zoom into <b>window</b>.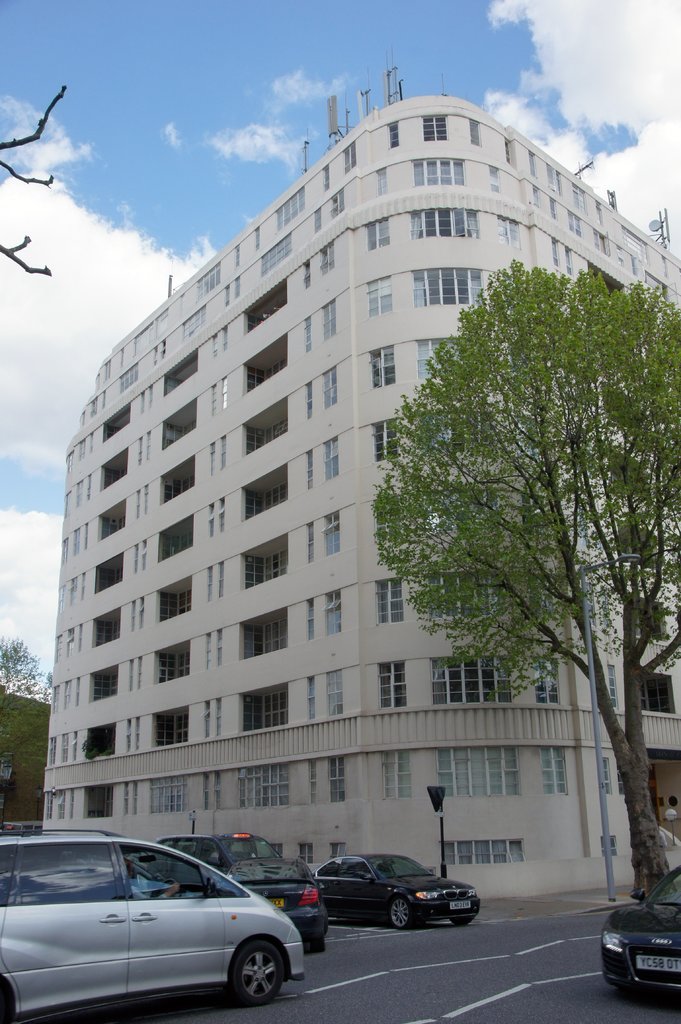
Zoom target: pyautogui.locateOnScreen(189, 260, 231, 298).
